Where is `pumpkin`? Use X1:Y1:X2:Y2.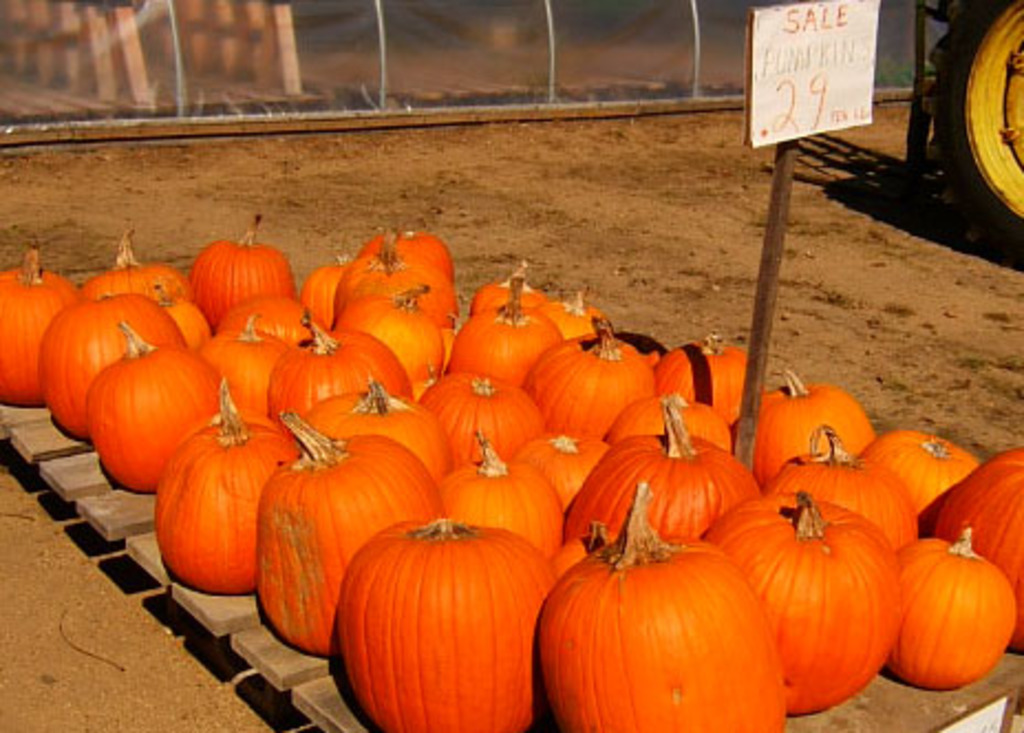
333:514:545:729.
